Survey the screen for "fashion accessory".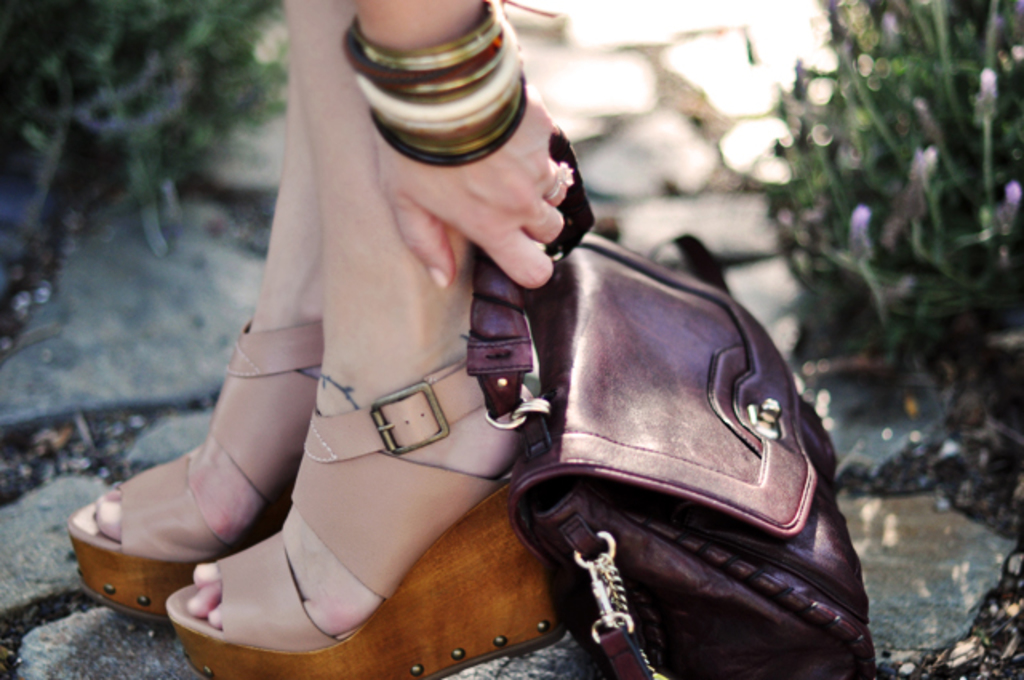
Survey found: region(162, 352, 571, 678).
